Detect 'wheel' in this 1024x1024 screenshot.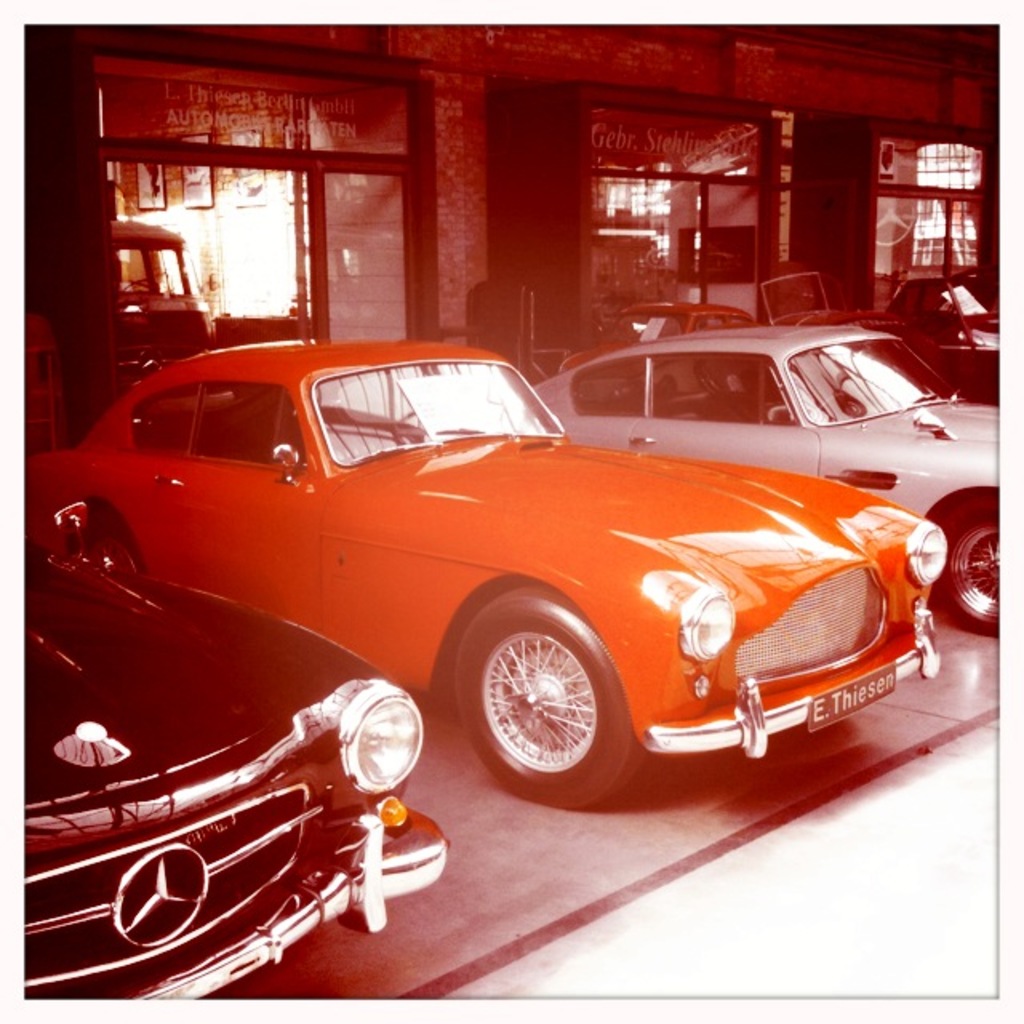
Detection: box=[88, 507, 152, 595].
